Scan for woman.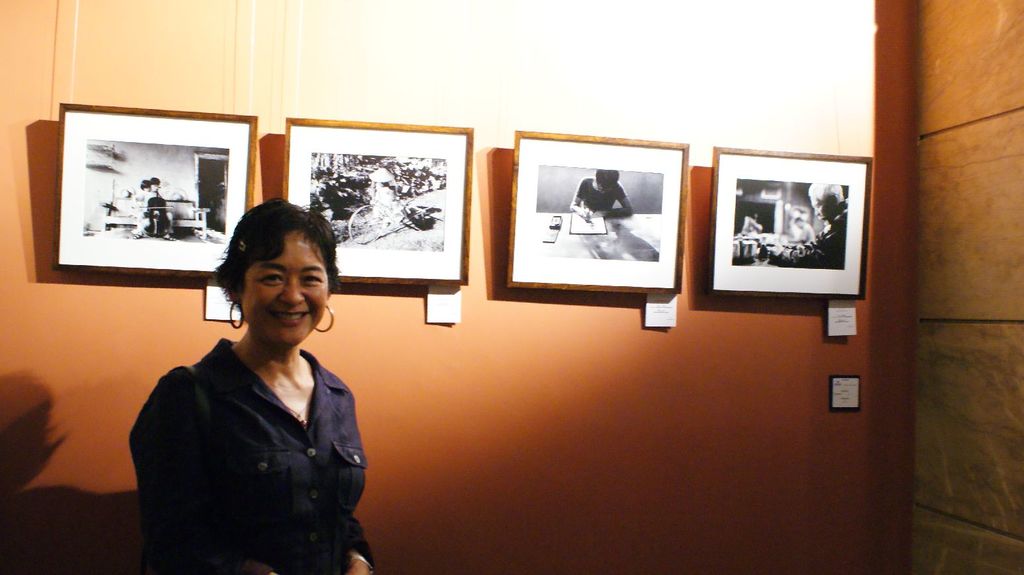
Scan result: left=128, top=196, right=373, bottom=574.
